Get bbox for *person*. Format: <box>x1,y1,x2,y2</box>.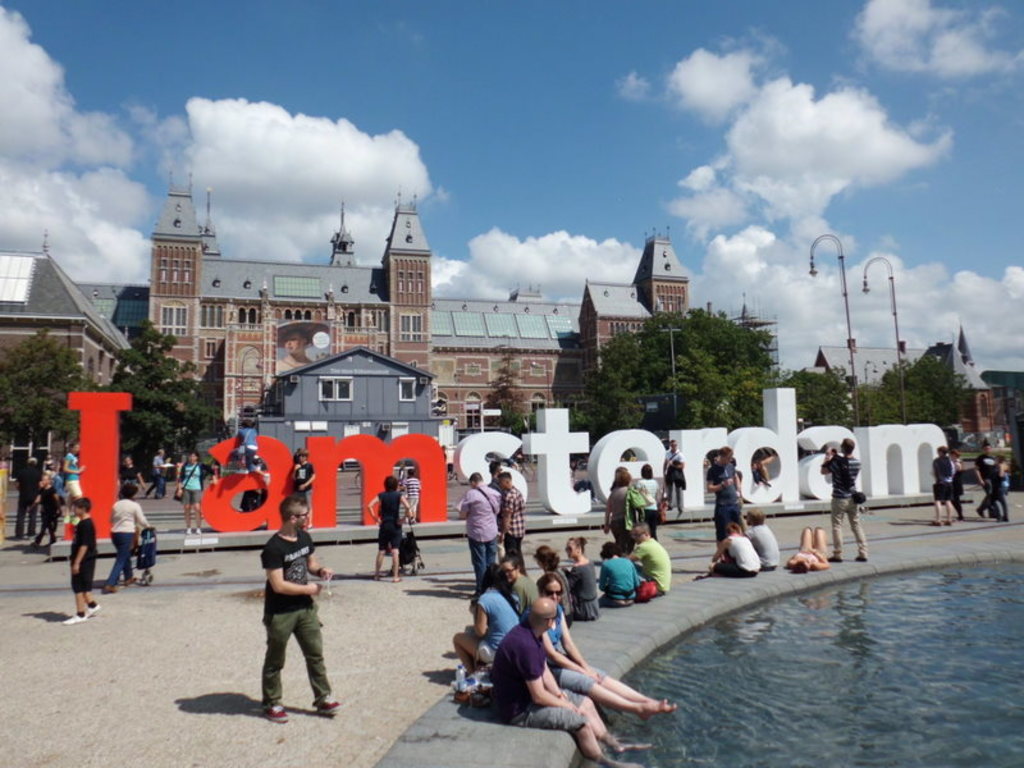
<box>927,440,960,526</box>.
